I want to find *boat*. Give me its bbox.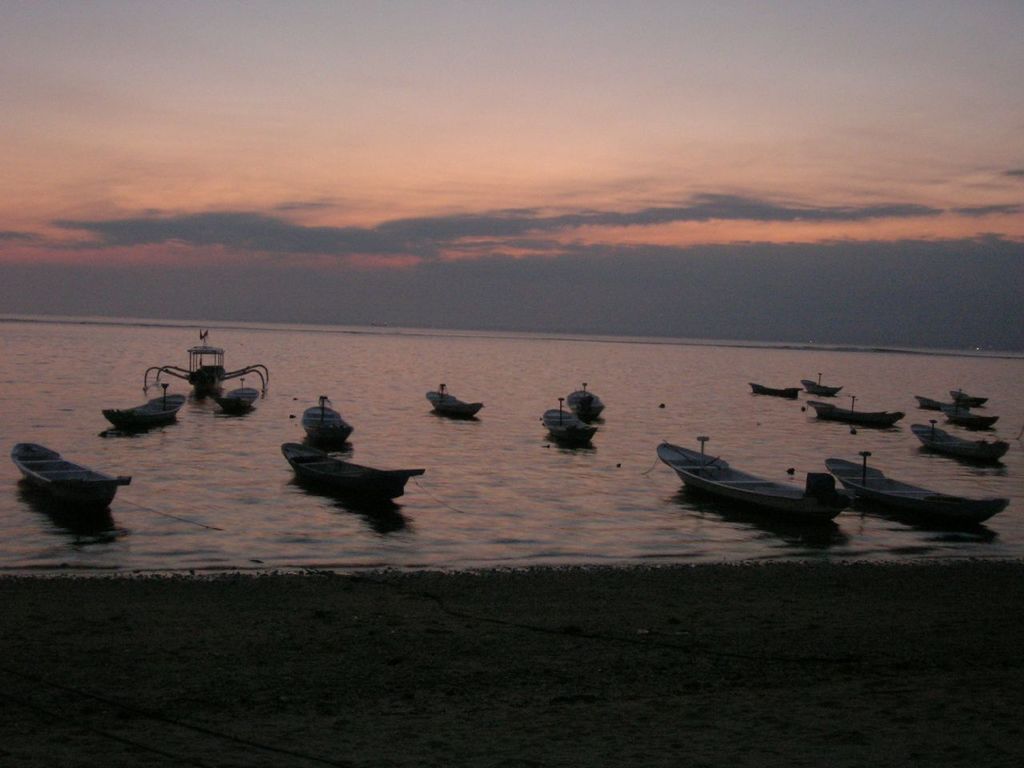
[562,374,606,421].
